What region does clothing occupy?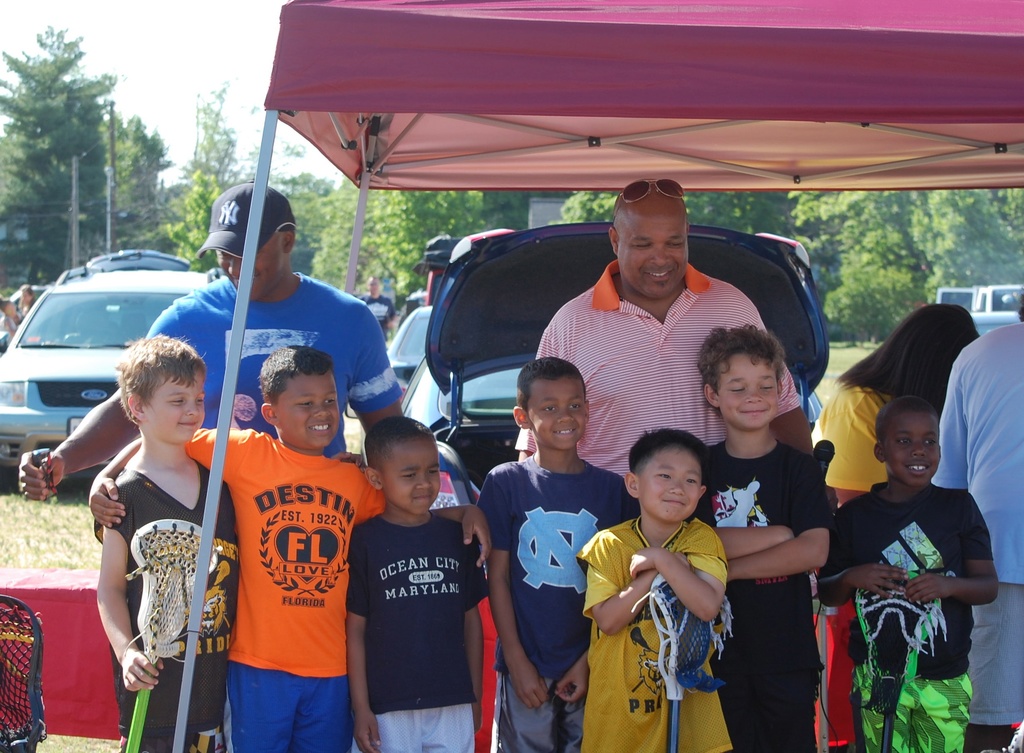
x1=20 y1=298 x2=31 y2=313.
